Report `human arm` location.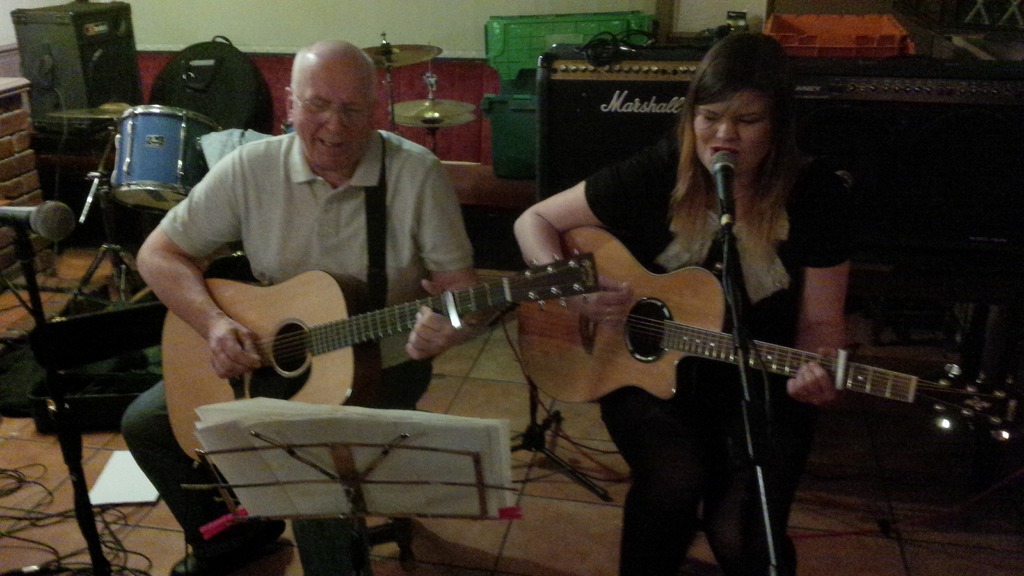
Report: rect(136, 202, 244, 401).
